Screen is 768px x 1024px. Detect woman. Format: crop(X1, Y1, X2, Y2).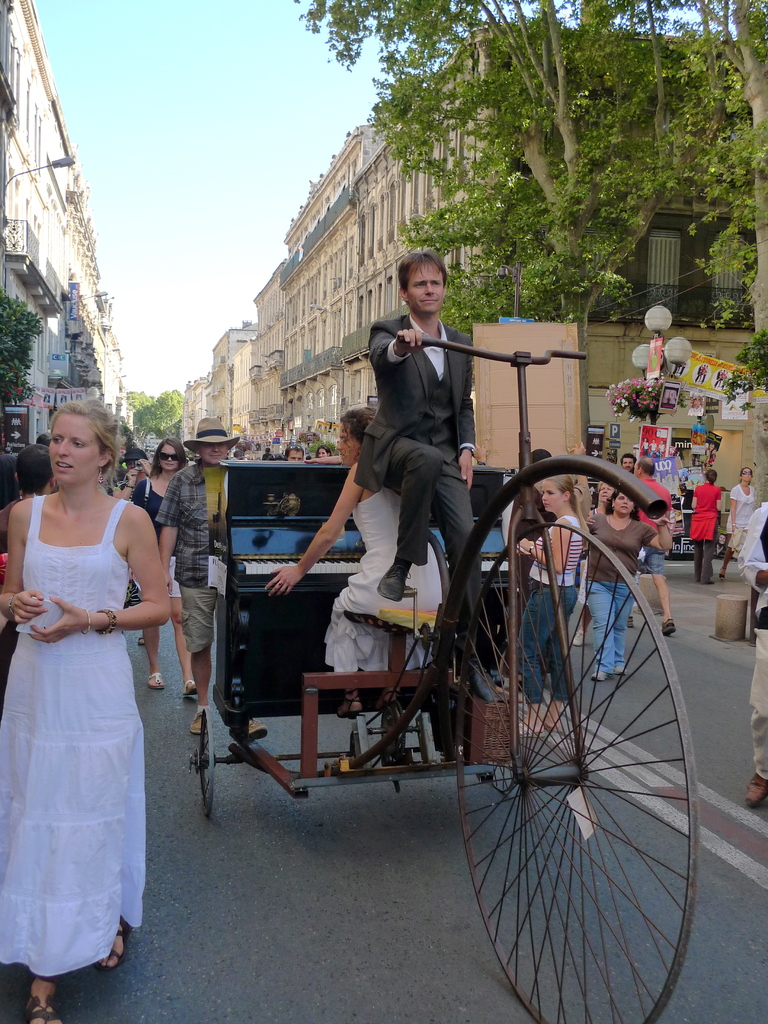
crop(716, 465, 755, 579).
